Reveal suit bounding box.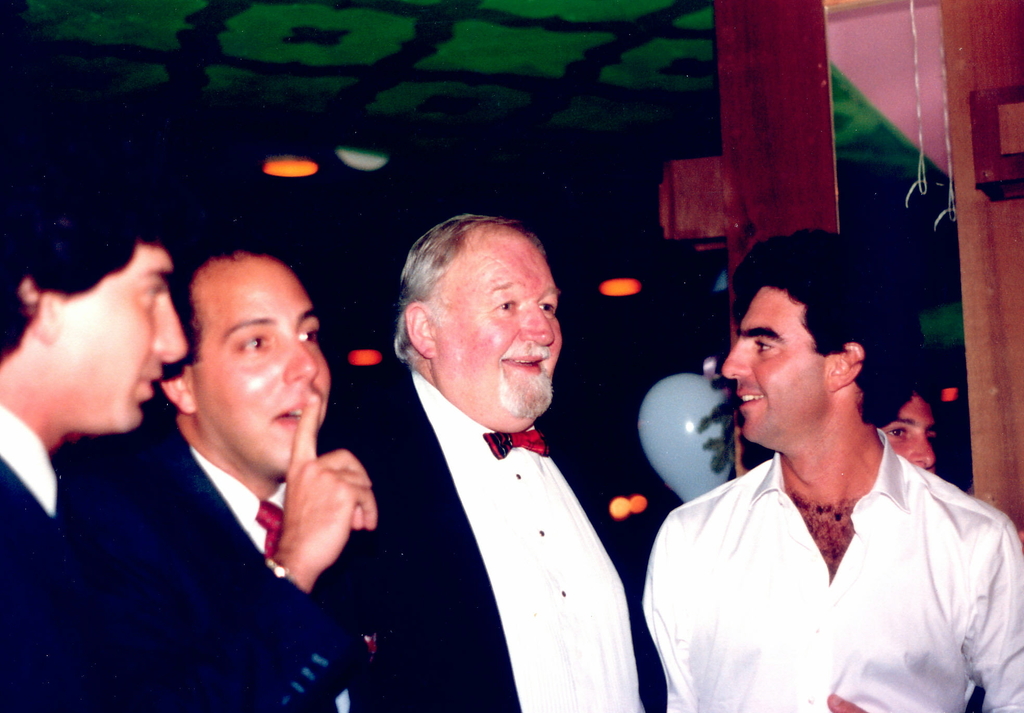
Revealed: box(0, 395, 118, 712).
